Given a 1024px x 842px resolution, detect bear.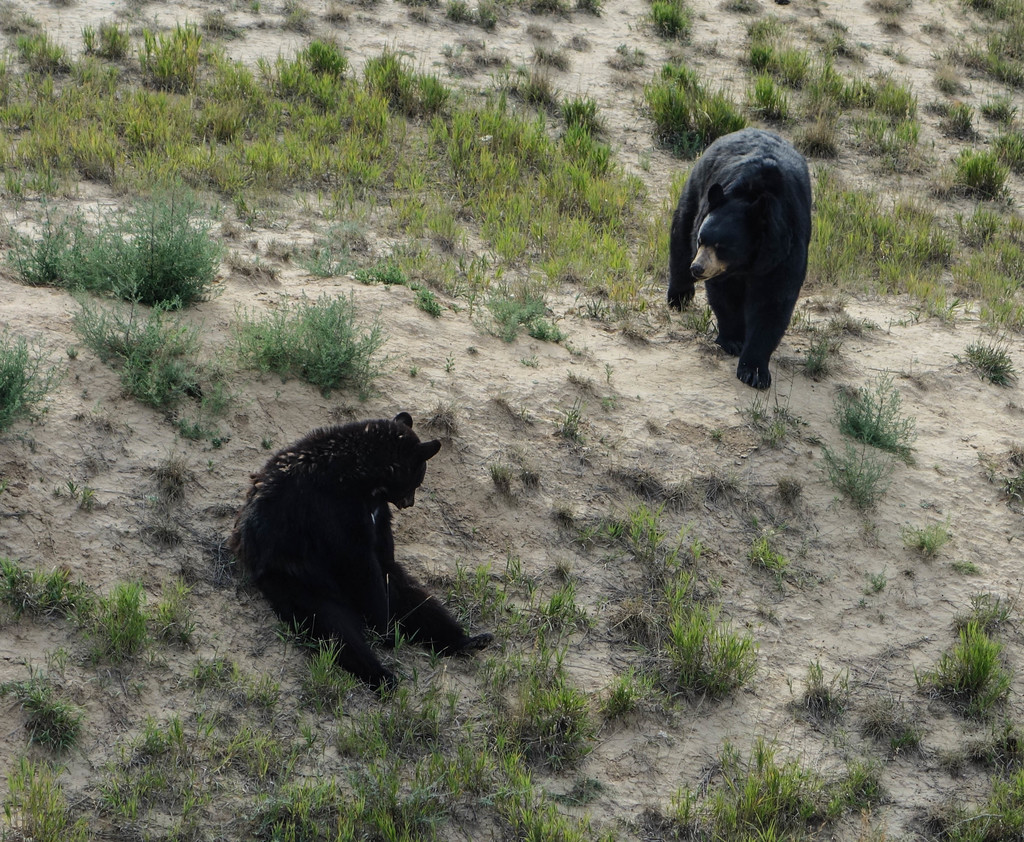
BBox(225, 413, 495, 692).
